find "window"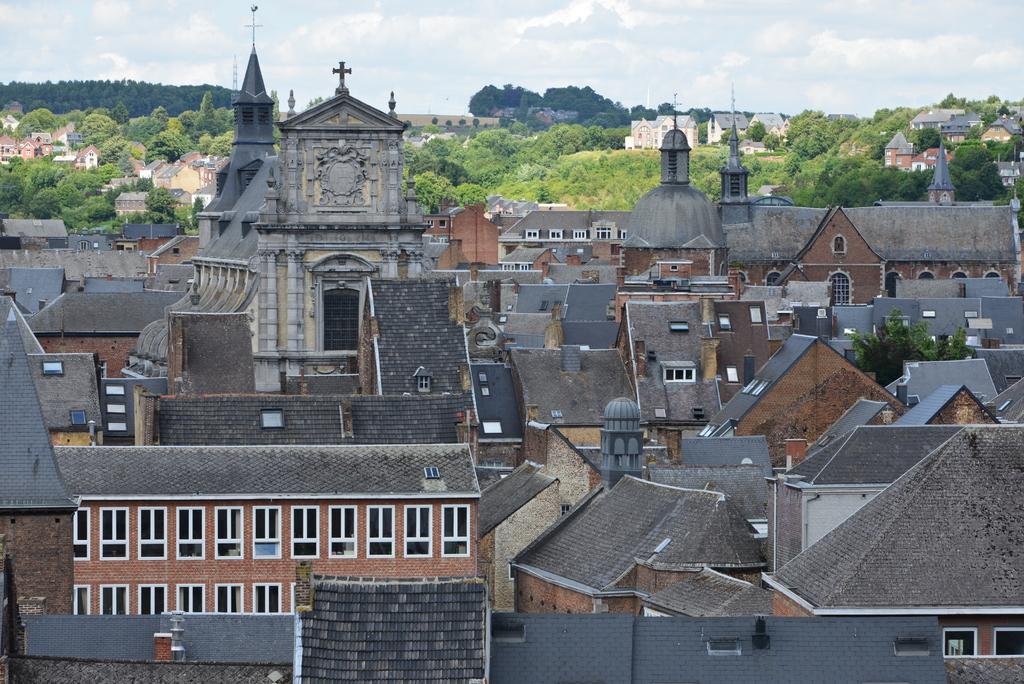
(left=104, top=359, right=110, bottom=377)
